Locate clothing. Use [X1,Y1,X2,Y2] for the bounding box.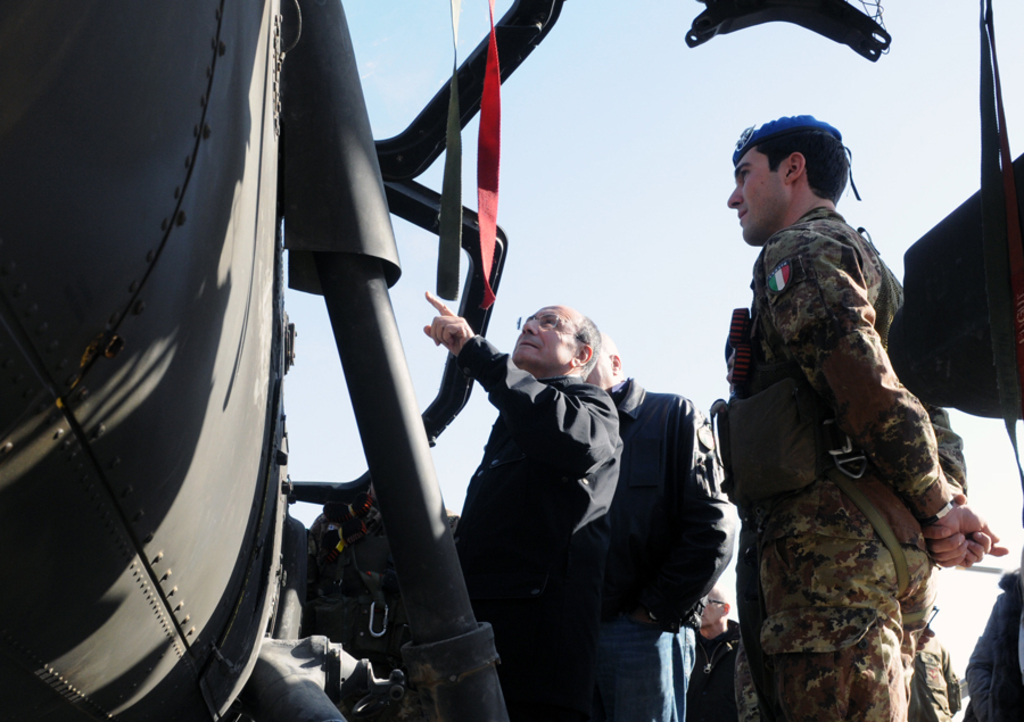
[610,620,699,721].
